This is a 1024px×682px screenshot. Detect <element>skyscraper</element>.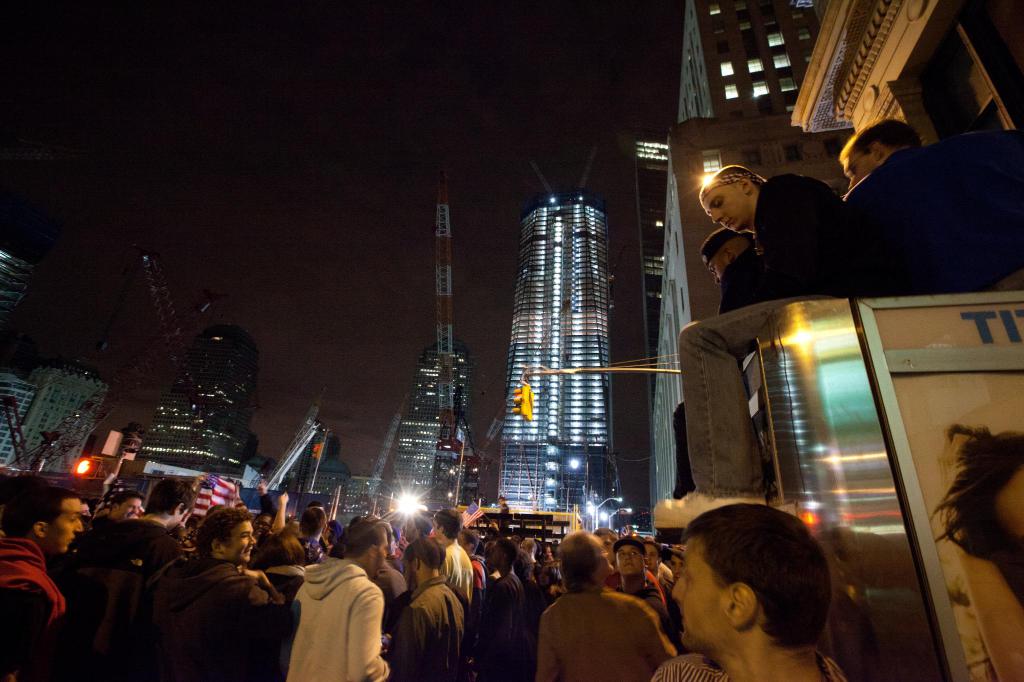
<box>481,146,660,527</box>.
